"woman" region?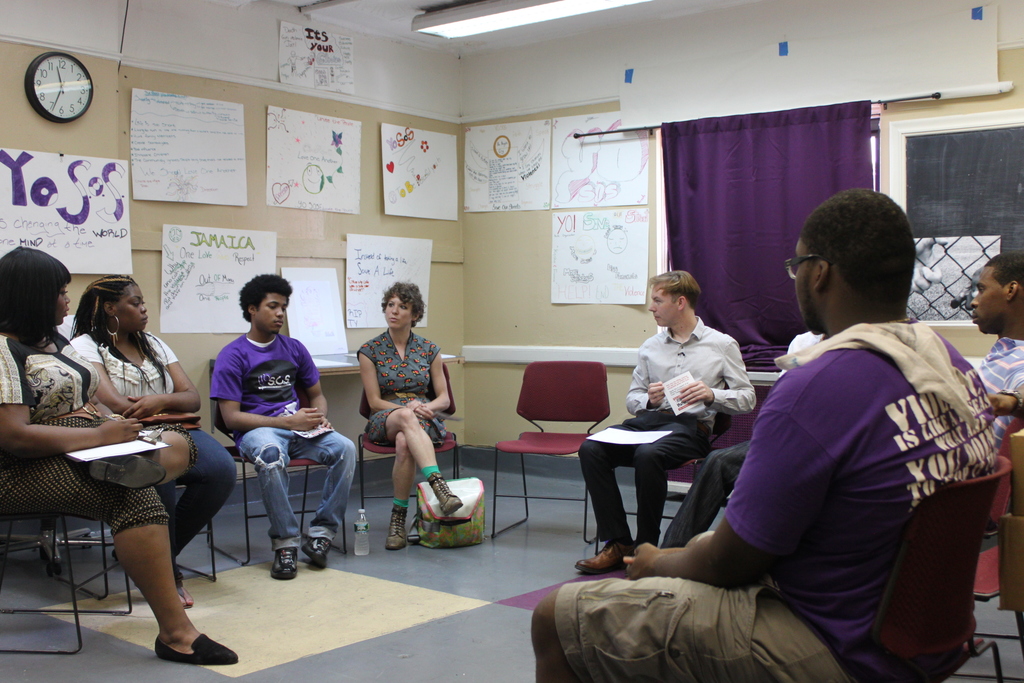
[0, 245, 236, 670]
